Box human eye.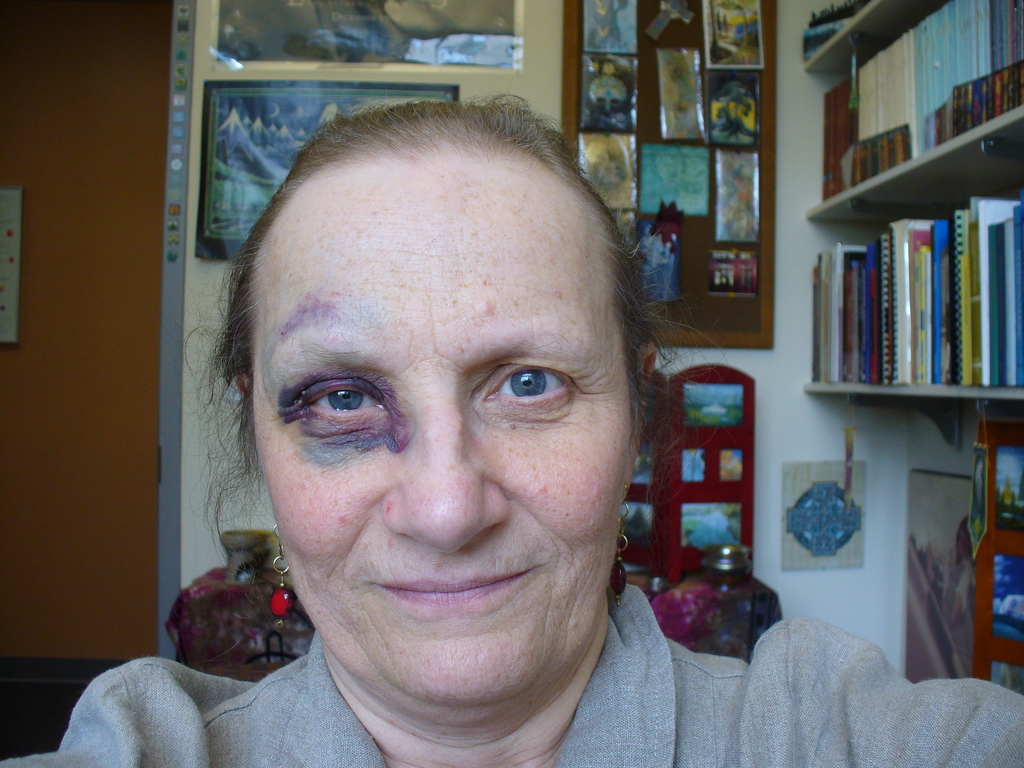
[left=480, top=352, right=575, bottom=415].
